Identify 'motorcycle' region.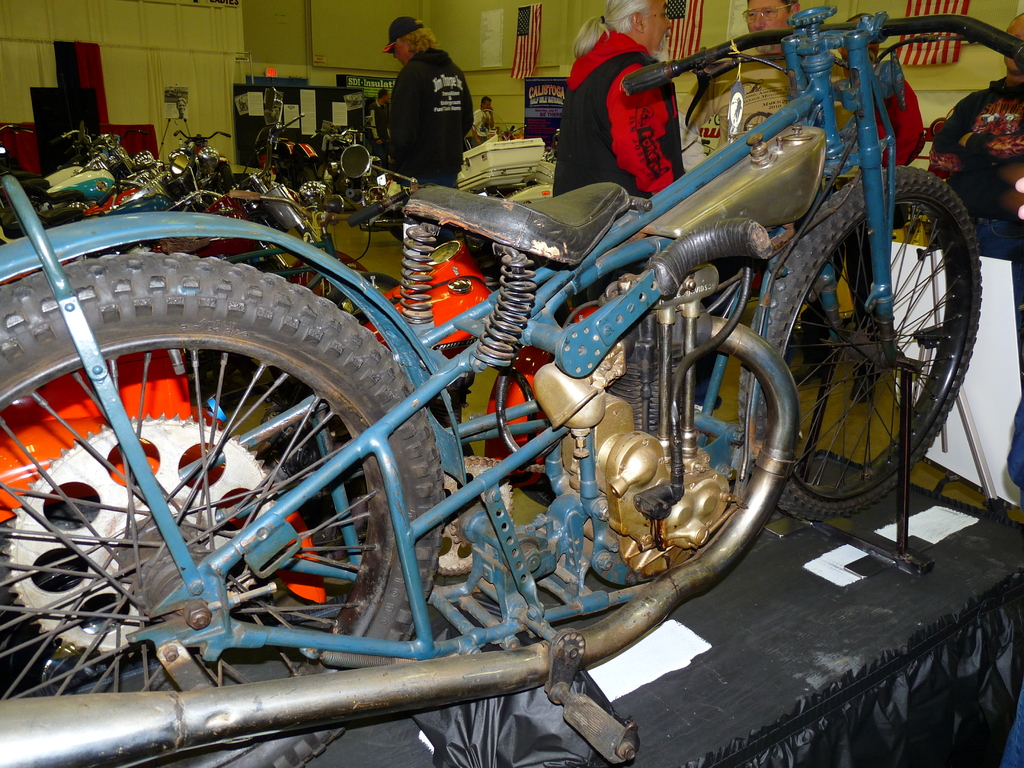
Region: [252, 79, 337, 184].
